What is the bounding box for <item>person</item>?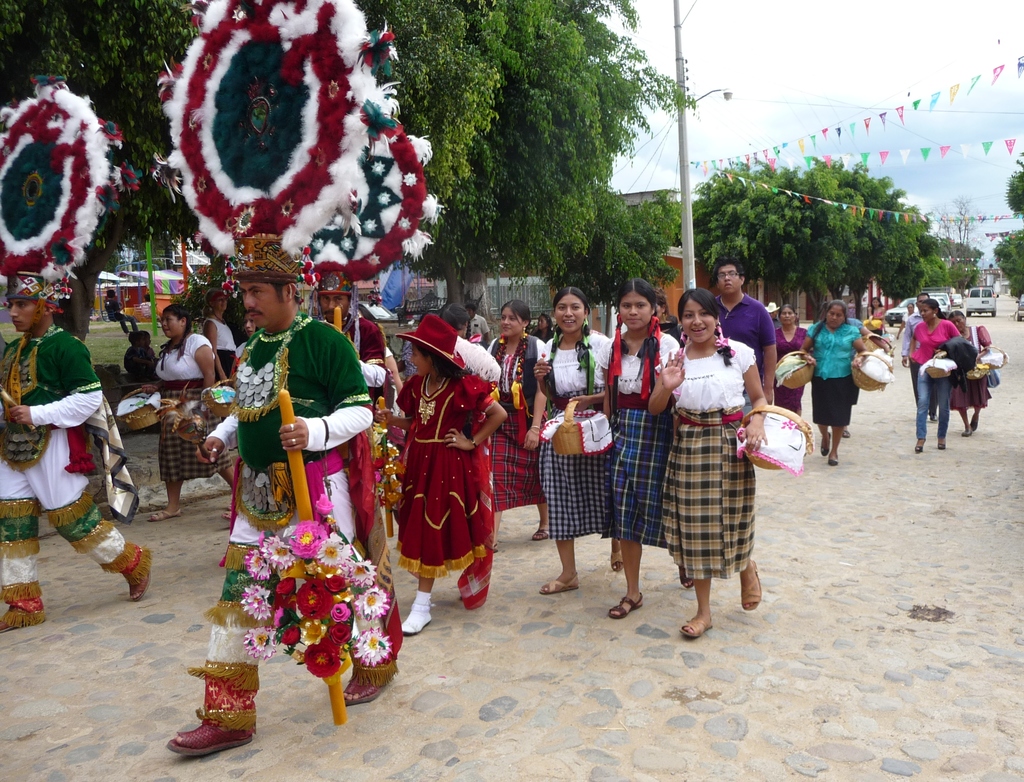
detection(607, 281, 682, 620).
